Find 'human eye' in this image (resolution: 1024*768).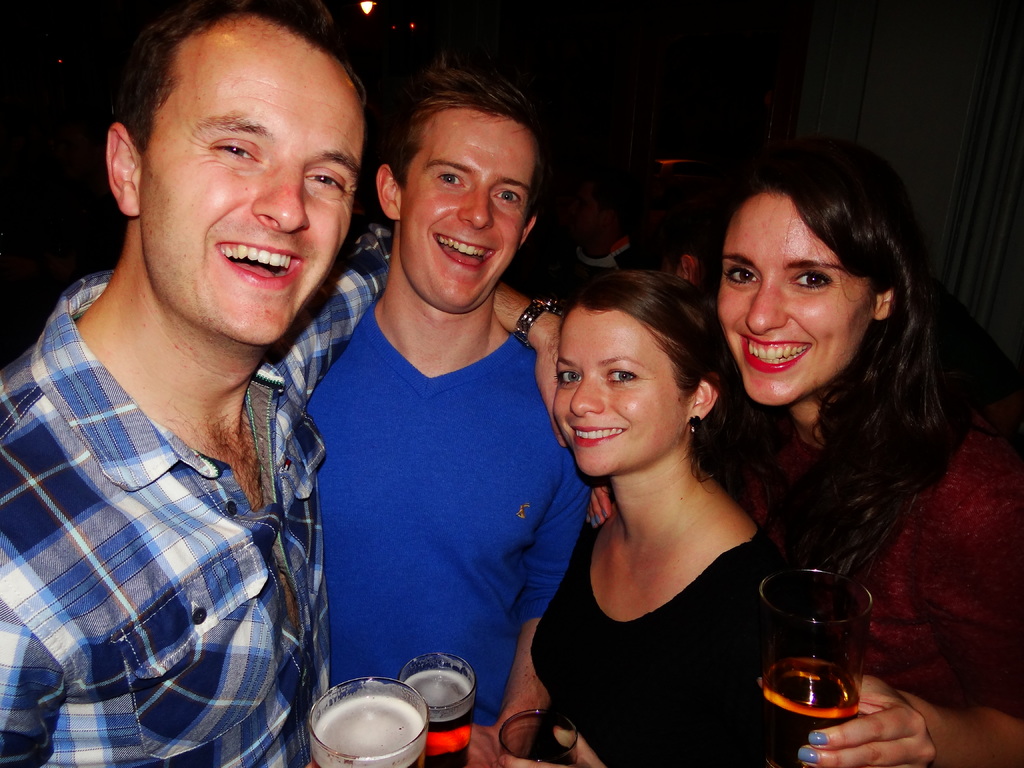
region(606, 369, 642, 388).
